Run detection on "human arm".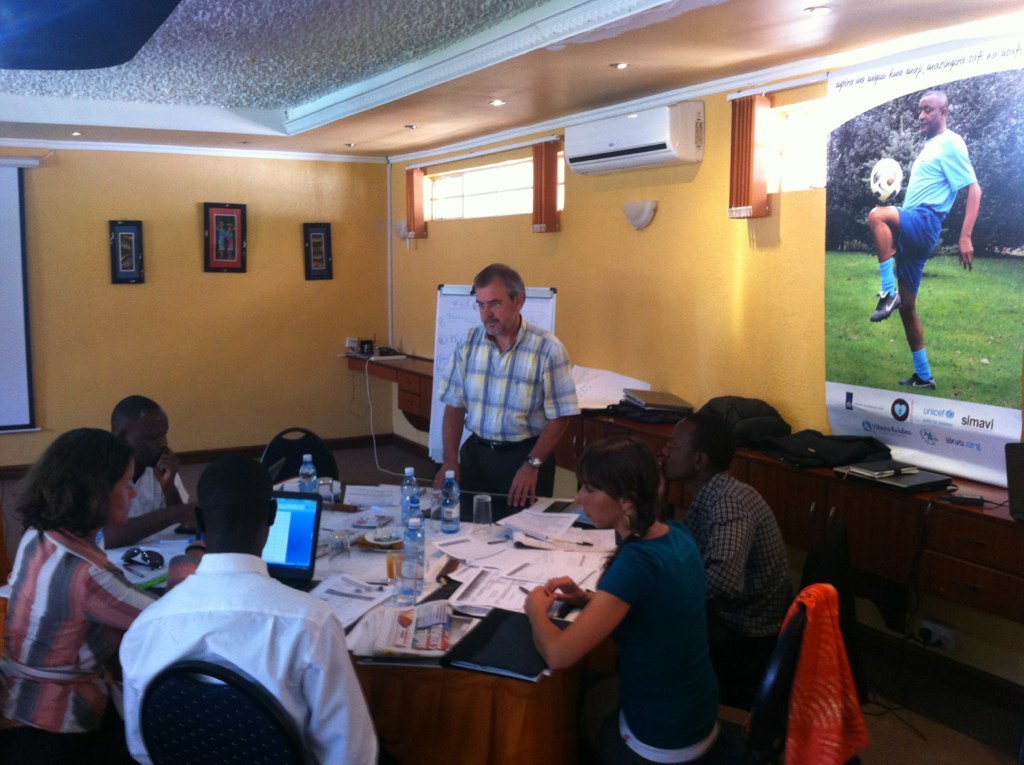
Result: (x1=88, y1=545, x2=189, y2=640).
